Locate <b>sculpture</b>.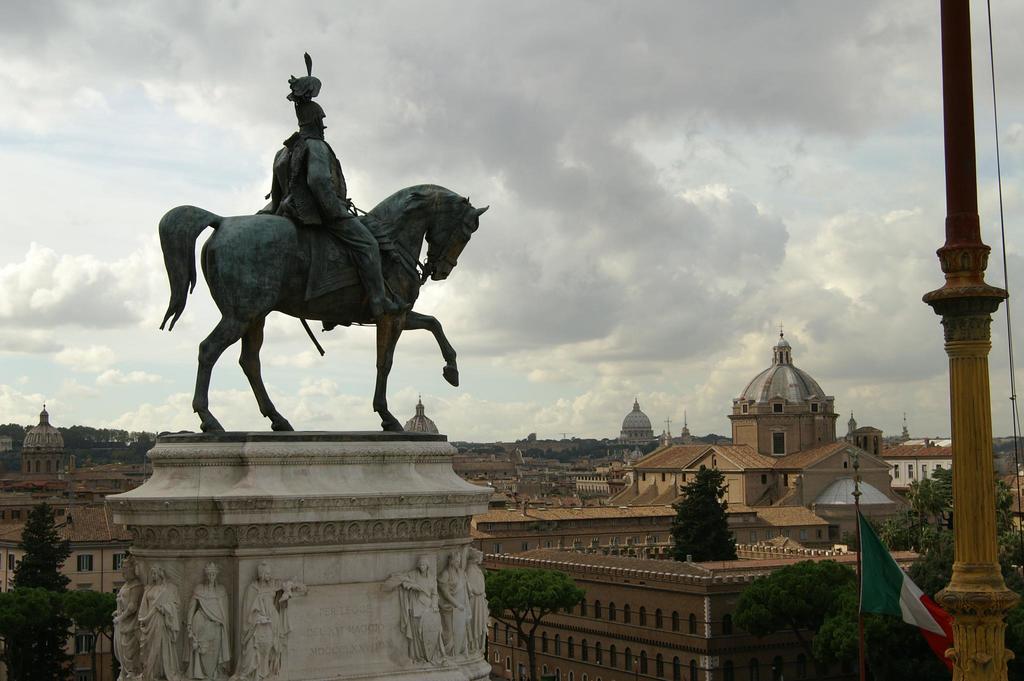
Bounding box: {"left": 155, "top": 51, "right": 490, "bottom": 435}.
